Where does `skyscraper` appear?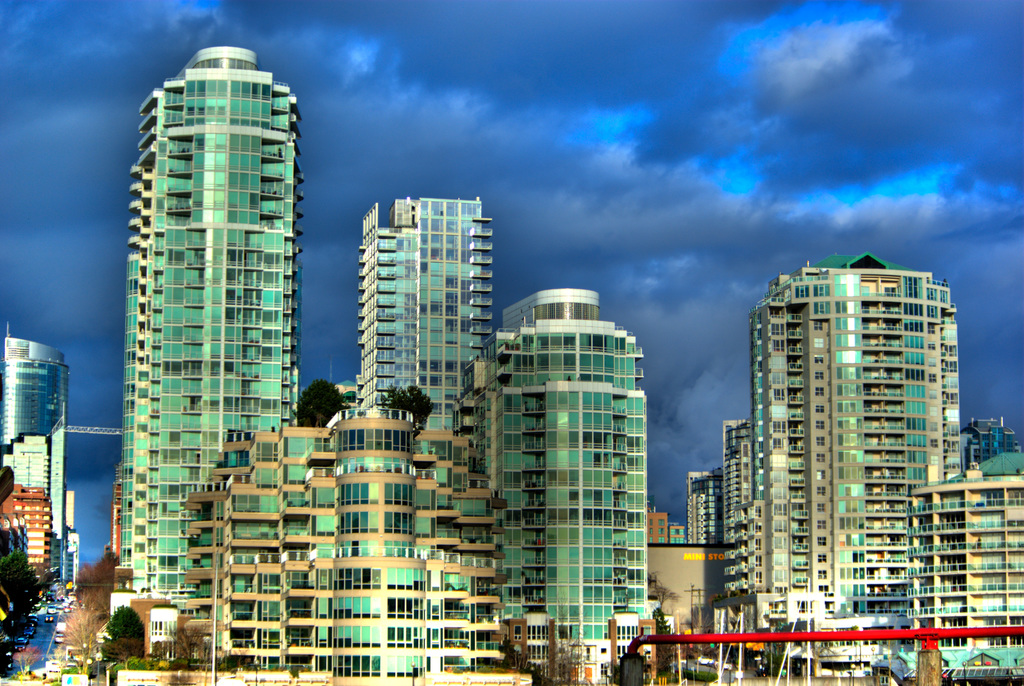
Appears at [x1=86, y1=36, x2=314, y2=573].
